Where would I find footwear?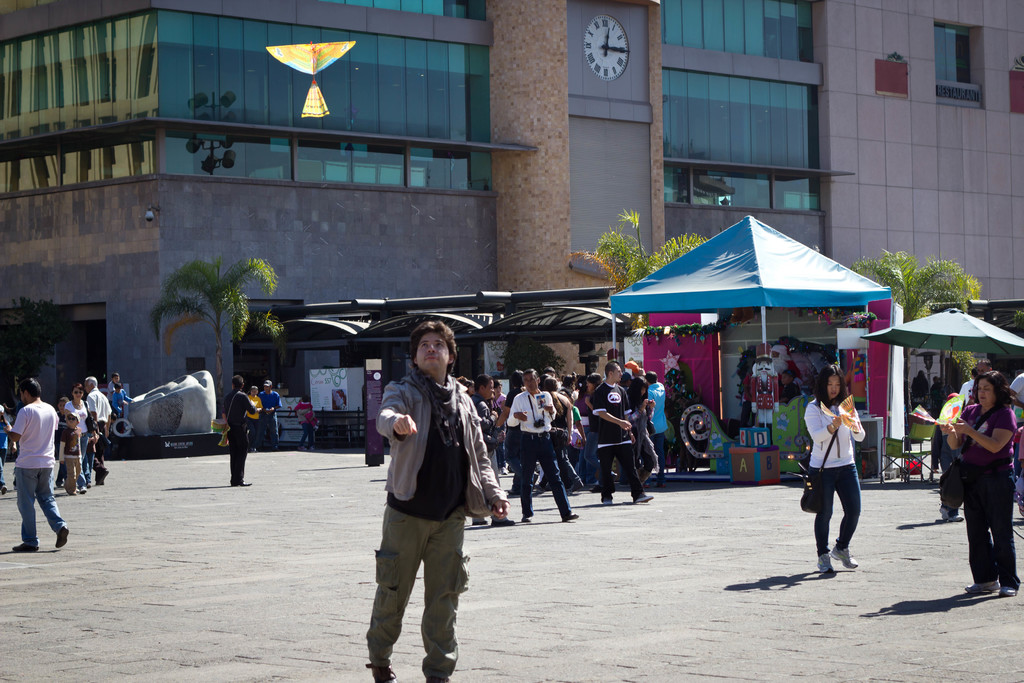
At {"x1": 602, "y1": 498, "x2": 612, "y2": 505}.
